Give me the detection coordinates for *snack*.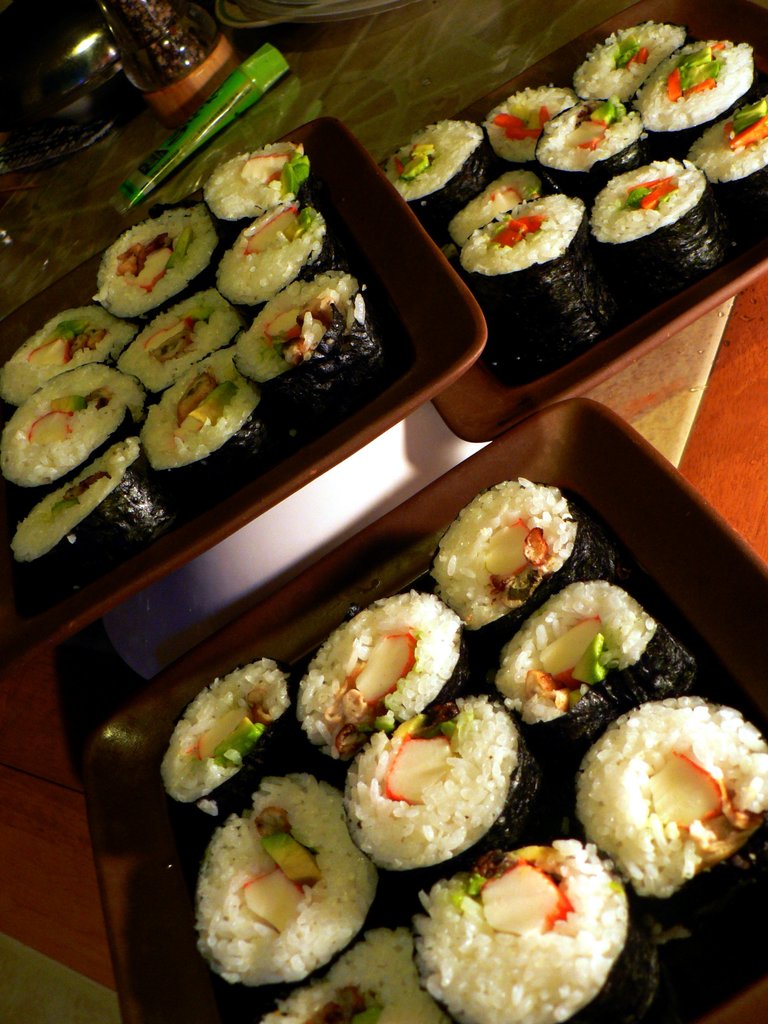
crop(408, 118, 508, 241).
